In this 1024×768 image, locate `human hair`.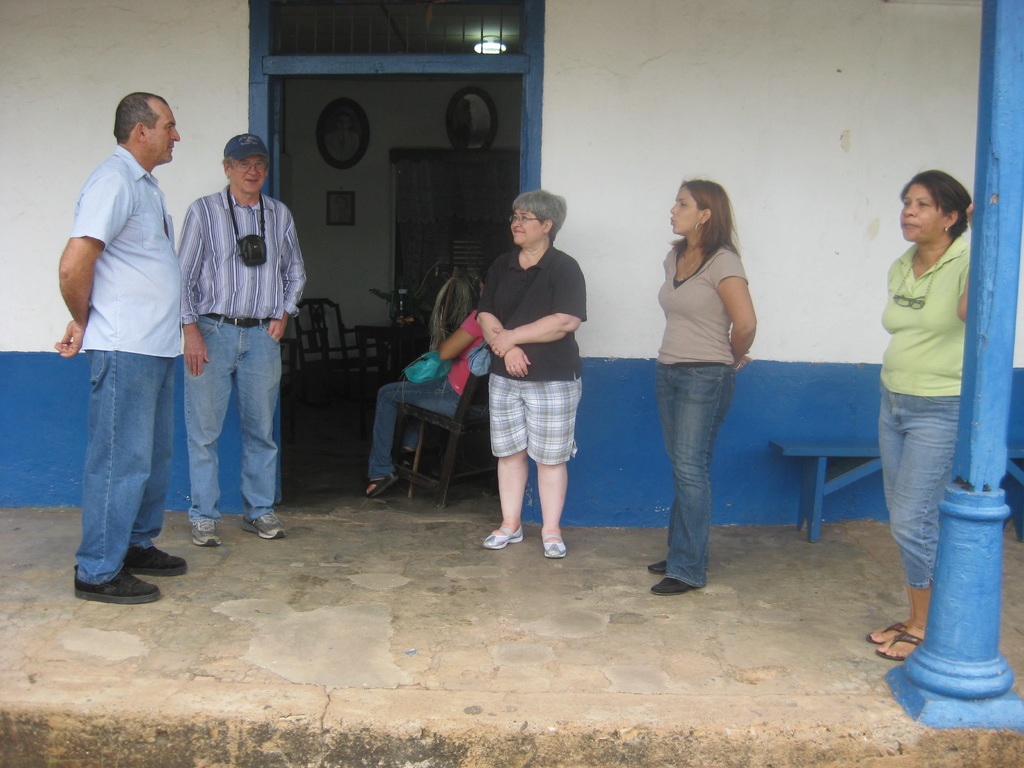
Bounding box: l=512, t=188, r=568, b=244.
